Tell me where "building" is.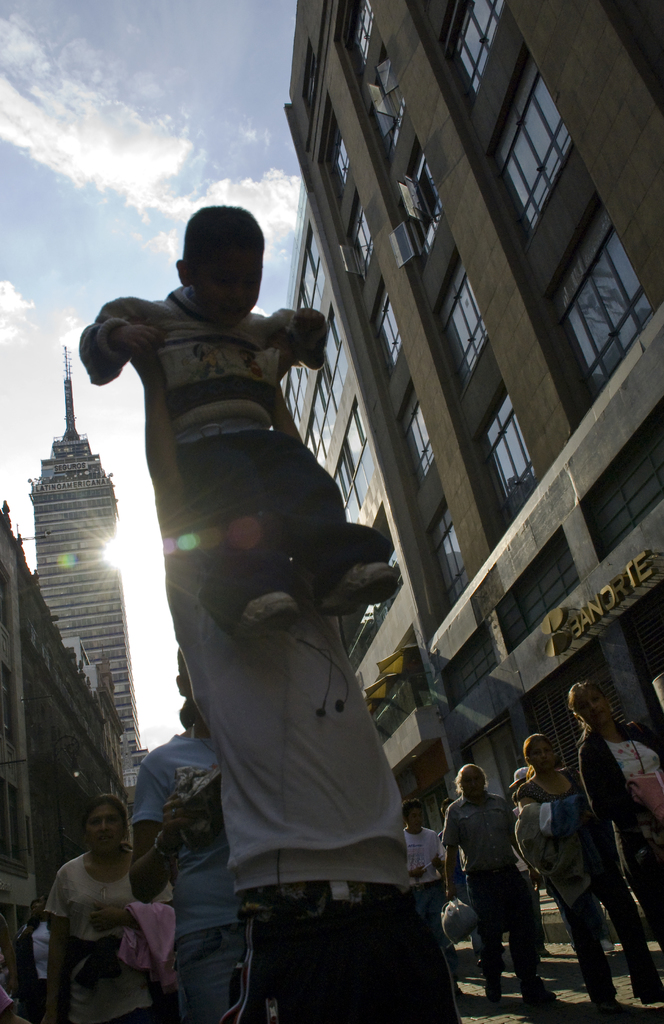
"building" is at [288, 192, 455, 835].
